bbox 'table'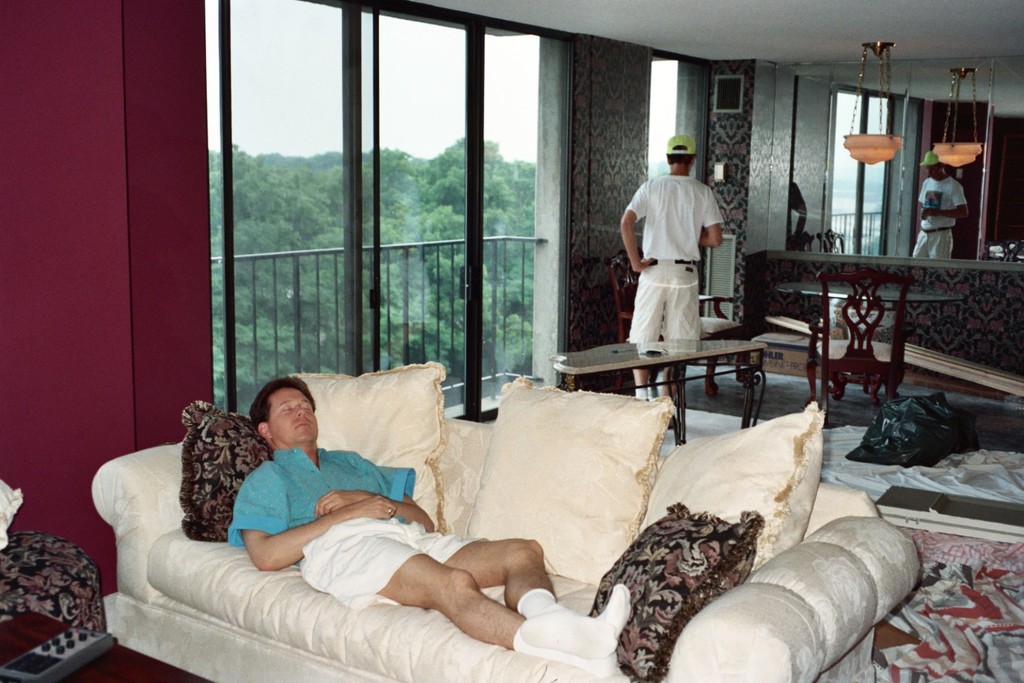
<box>0,609,212,682</box>
